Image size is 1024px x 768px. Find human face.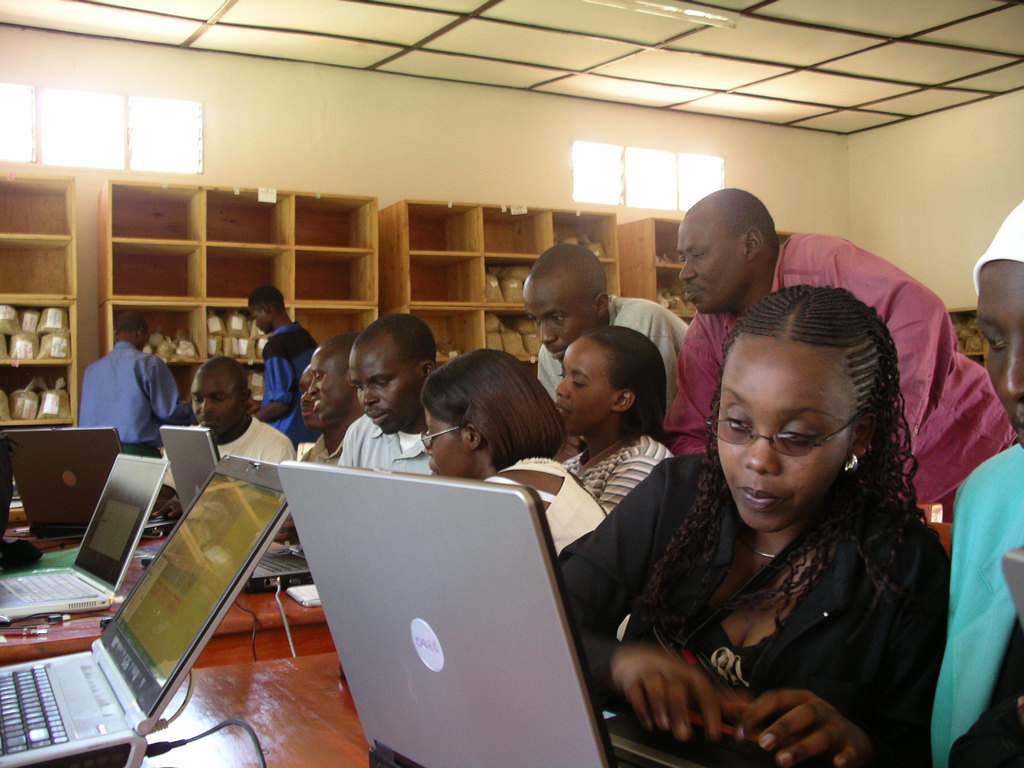
detection(413, 402, 473, 476).
